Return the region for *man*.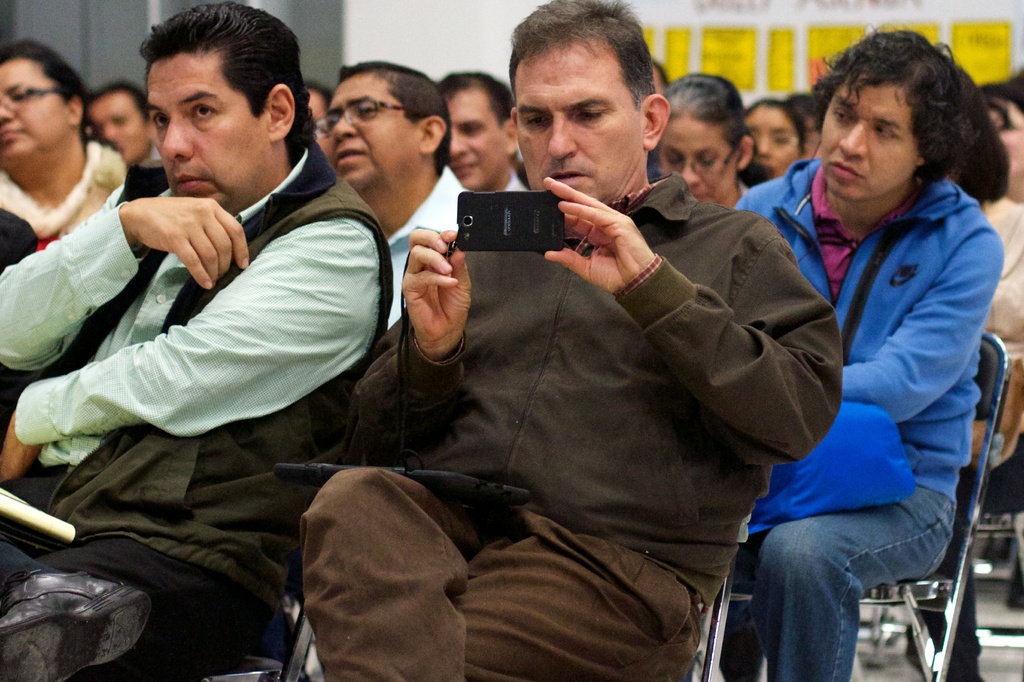
[x1=325, y1=63, x2=480, y2=333].
